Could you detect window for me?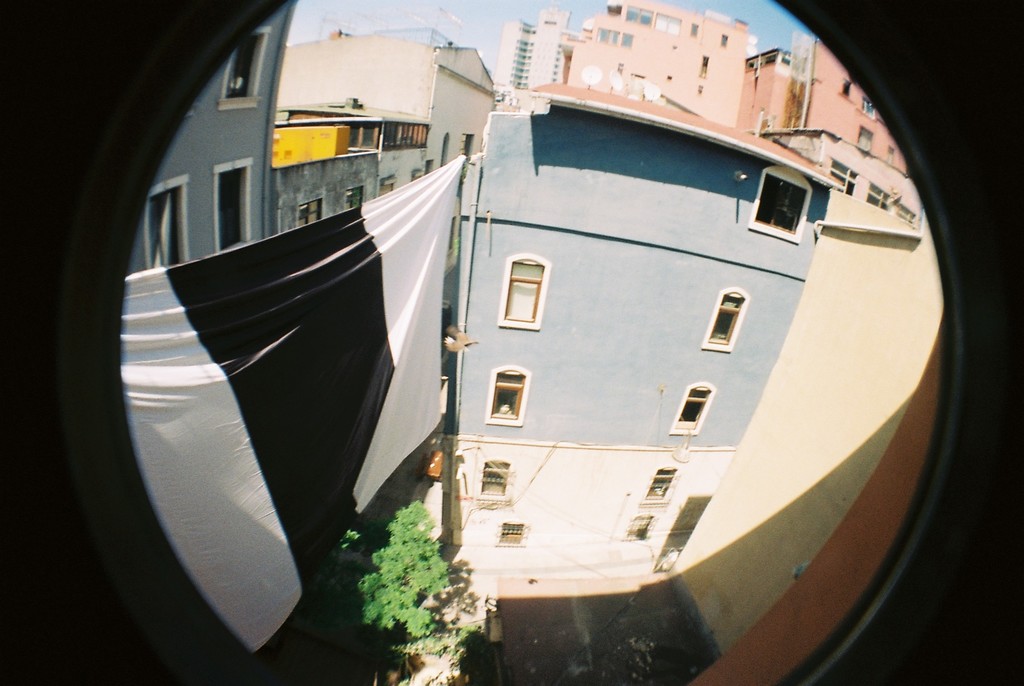
Detection result: {"left": 860, "top": 179, "right": 893, "bottom": 206}.
